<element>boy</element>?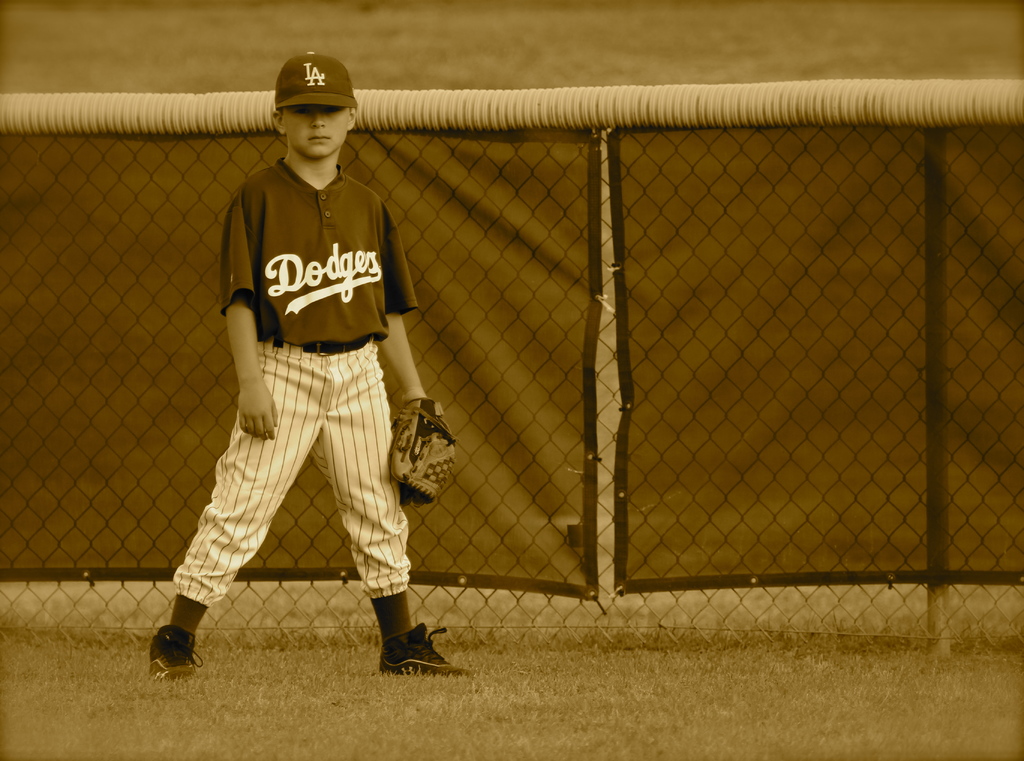
150:56:477:678
